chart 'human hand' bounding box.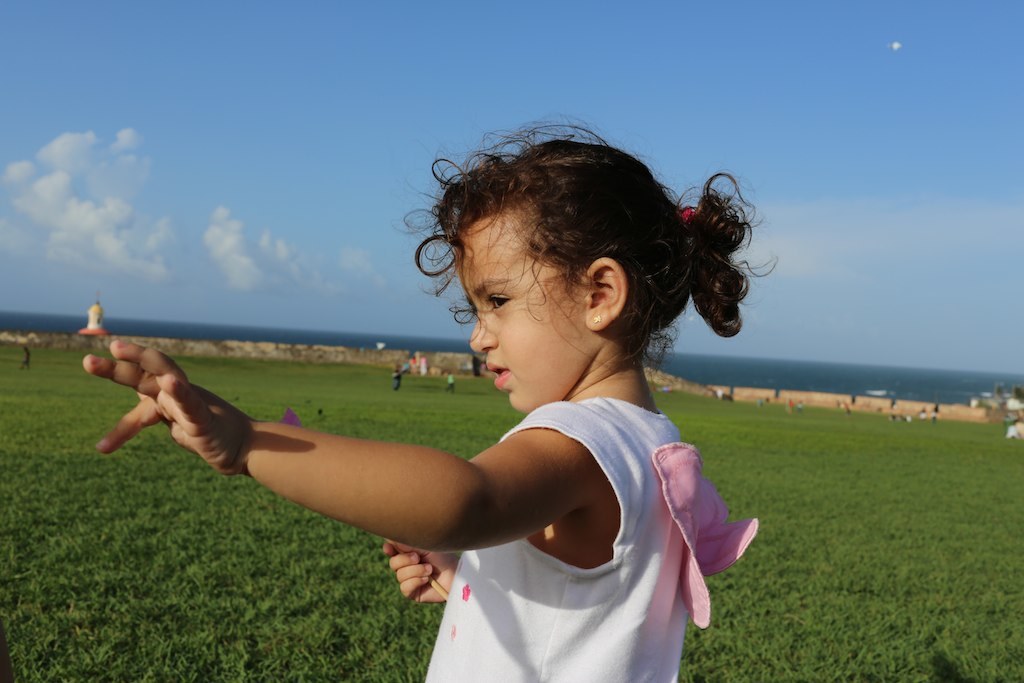
Charted: (x1=89, y1=343, x2=239, y2=482).
